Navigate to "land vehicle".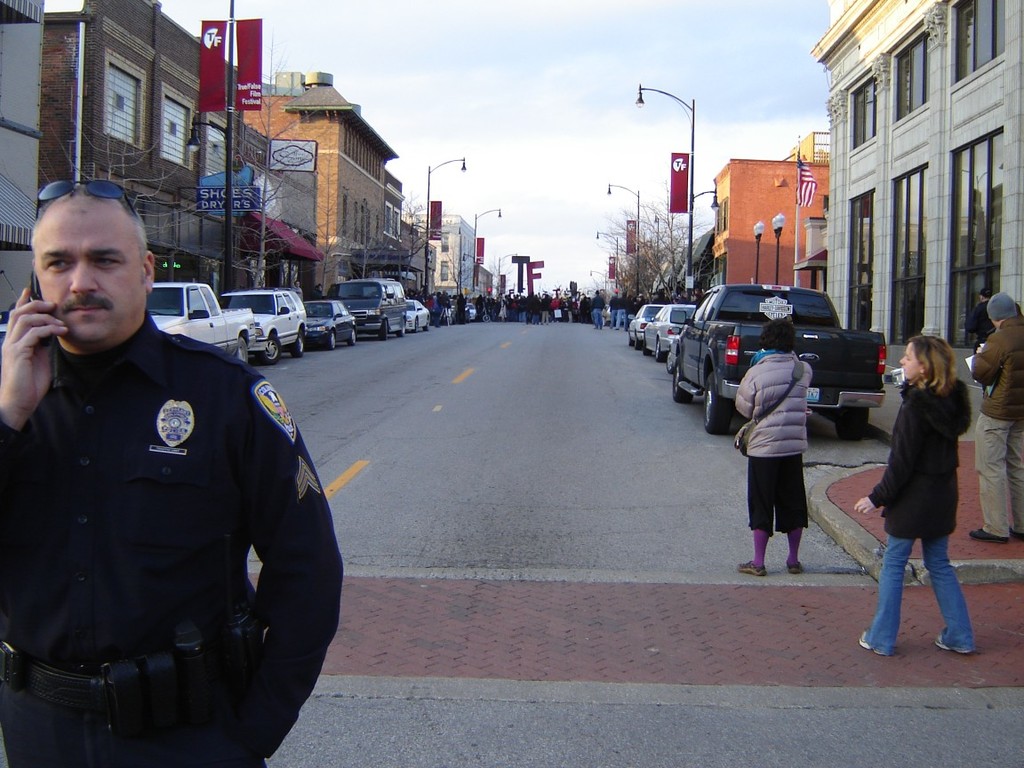
Navigation target: 404/298/433/331.
